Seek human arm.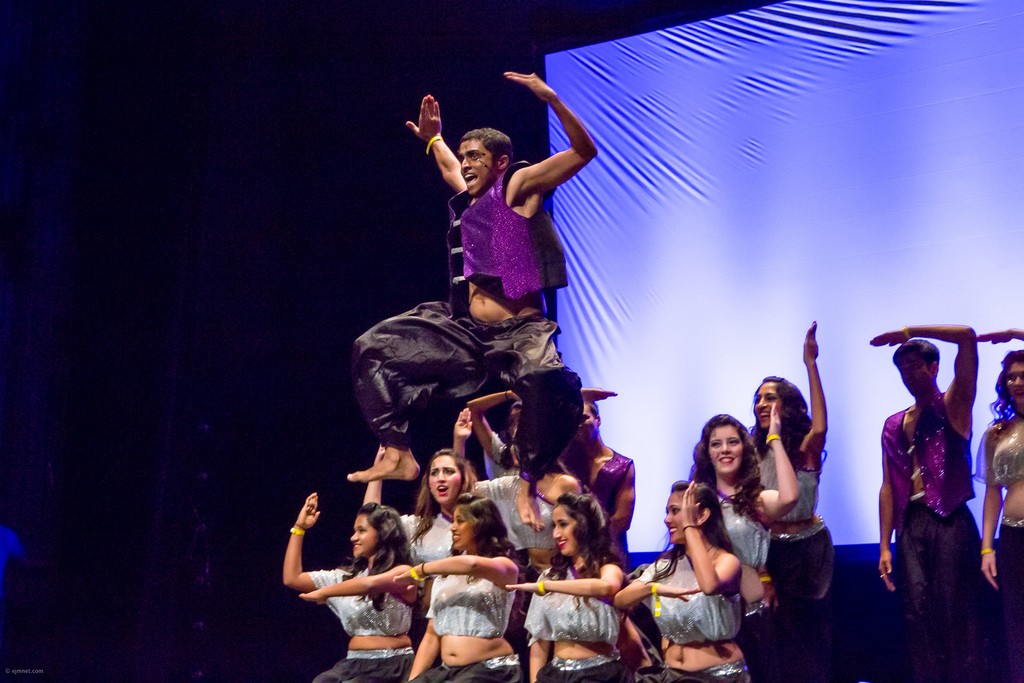
x1=360, y1=437, x2=381, y2=509.
